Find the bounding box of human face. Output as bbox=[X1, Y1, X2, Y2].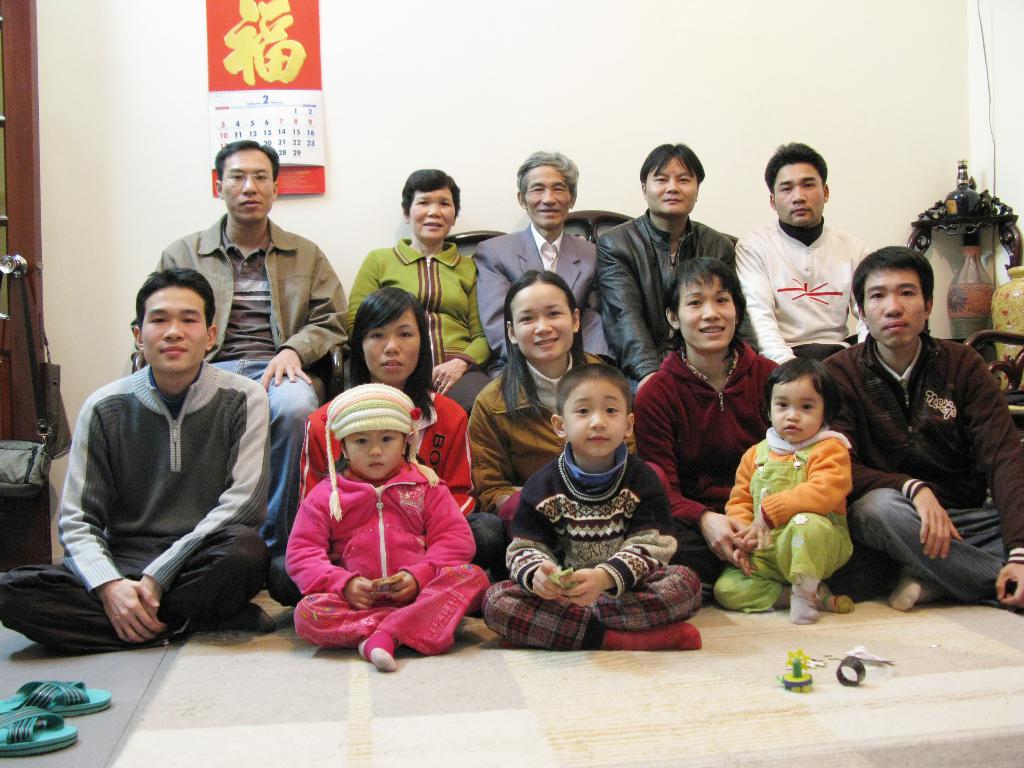
bbox=[344, 430, 400, 478].
